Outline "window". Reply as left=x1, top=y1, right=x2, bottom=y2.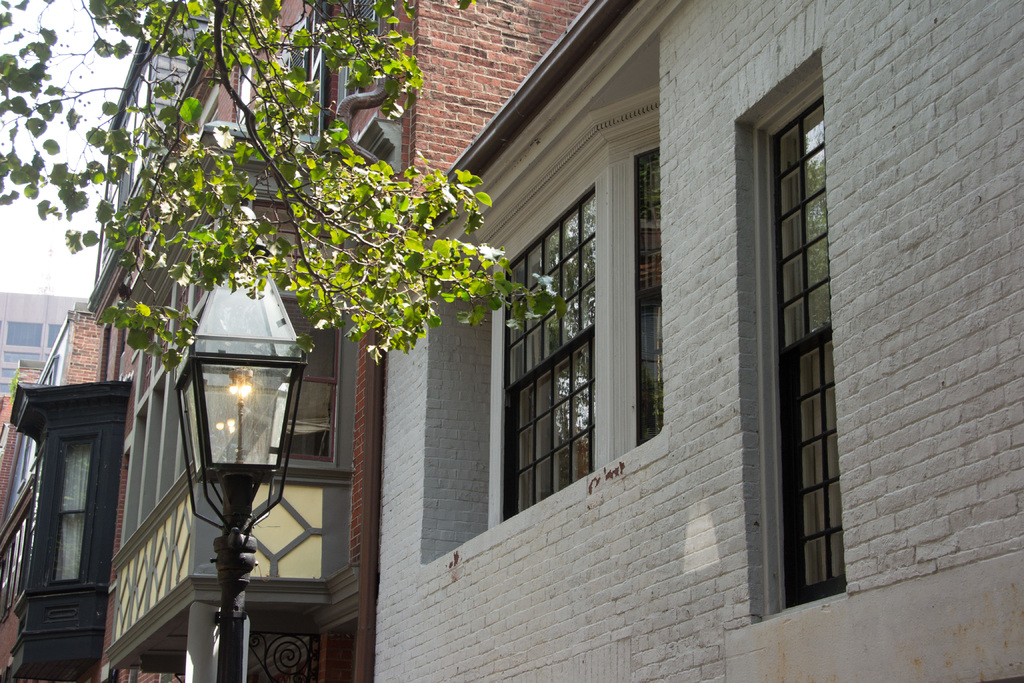
left=60, top=440, right=106, bottom=582.
